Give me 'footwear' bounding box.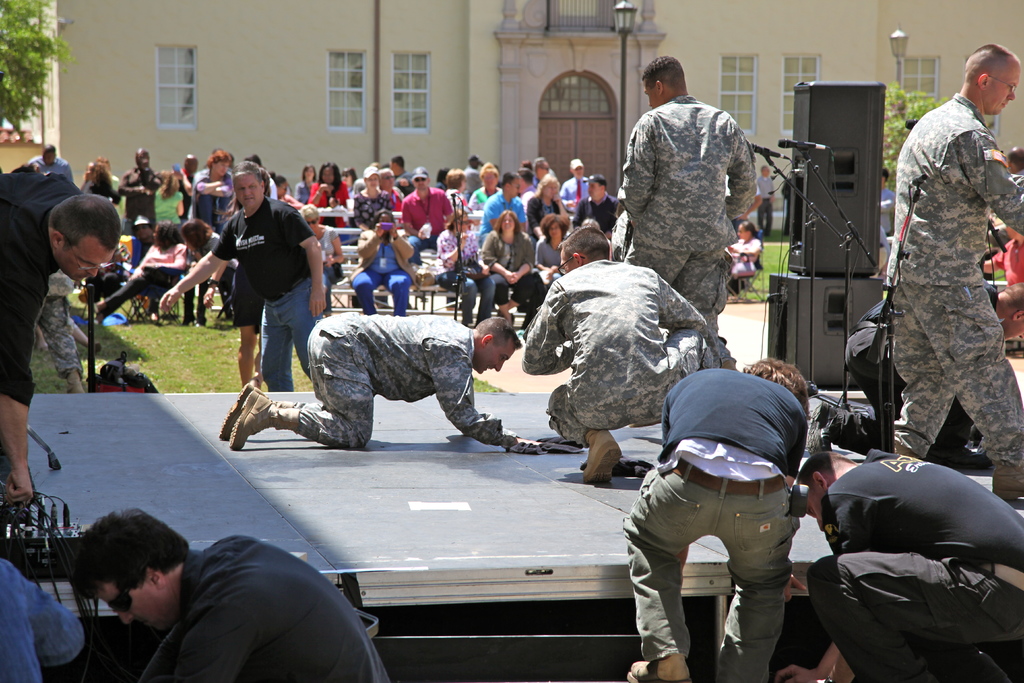
630,645,697,682.
